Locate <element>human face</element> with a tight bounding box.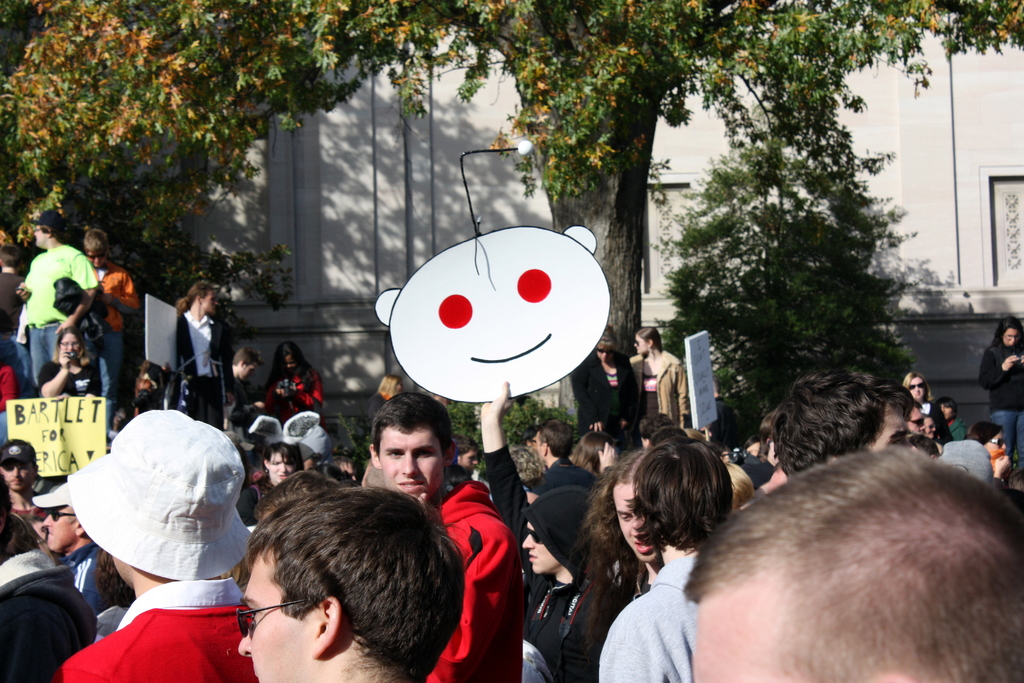
pyautogui.locateOnScreen(239, 545, 315, 682).
